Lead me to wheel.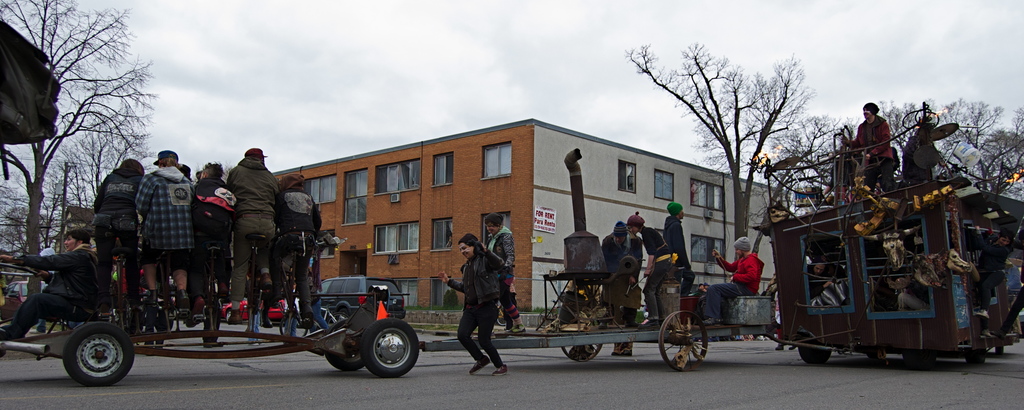
Lead to bbox(559, 341, 604, 362).
